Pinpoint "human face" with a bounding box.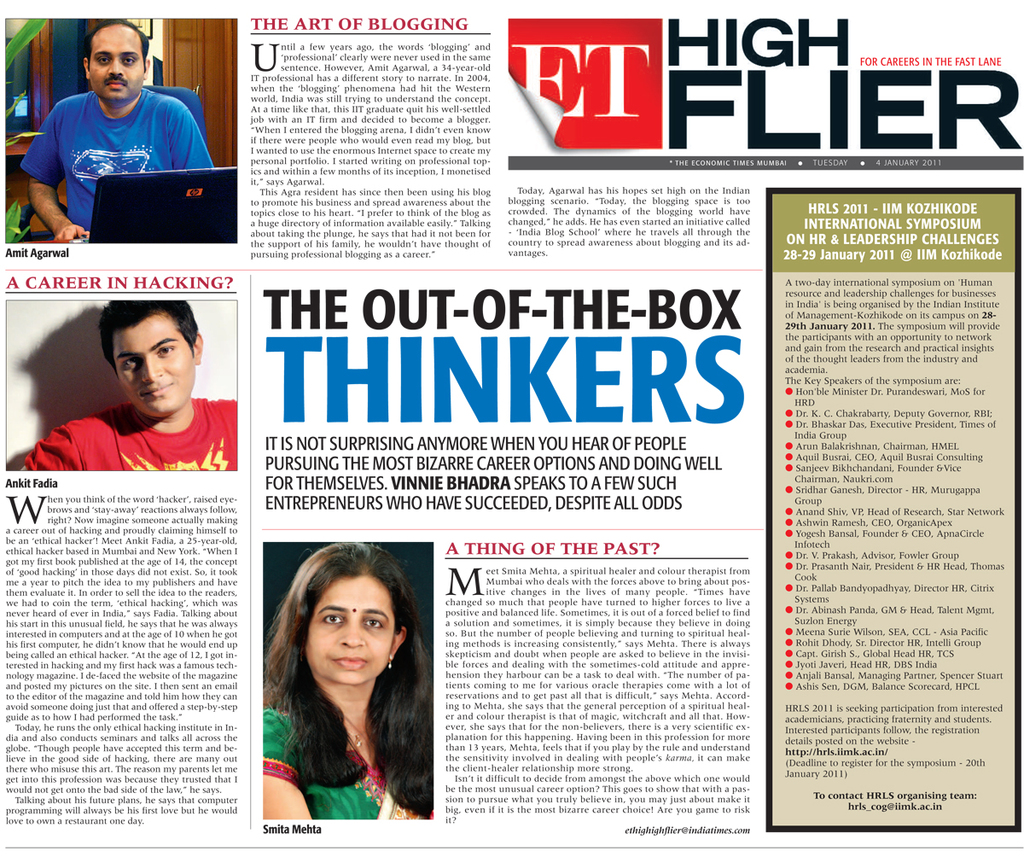
<bbox>311, 571, 392, 681</bbox>.
